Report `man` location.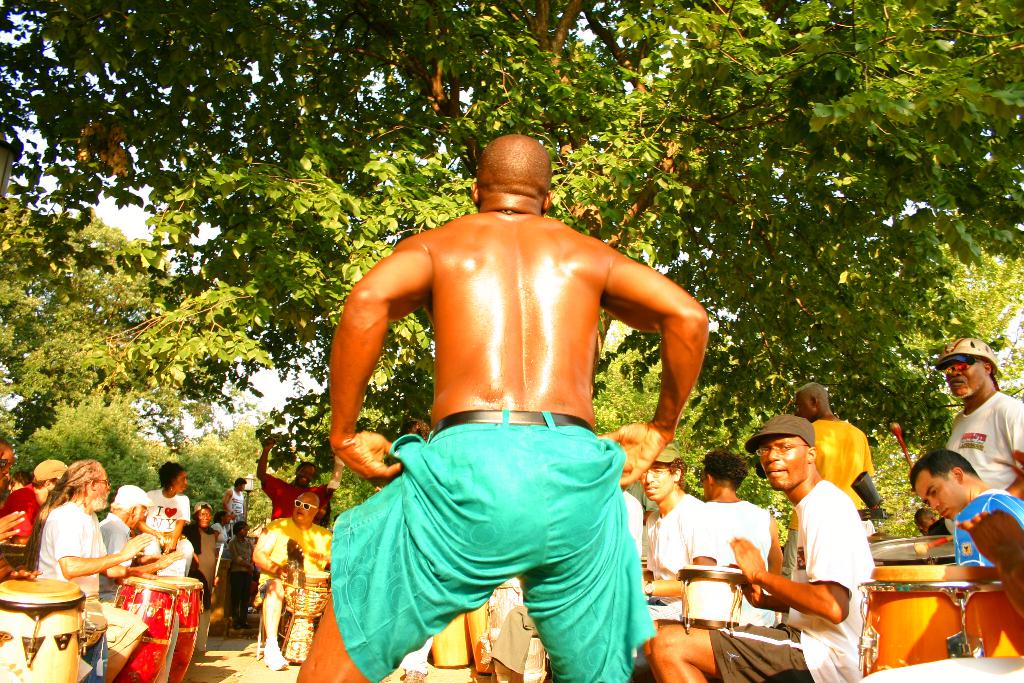
Report: crop(220, 475, 246, 529).
